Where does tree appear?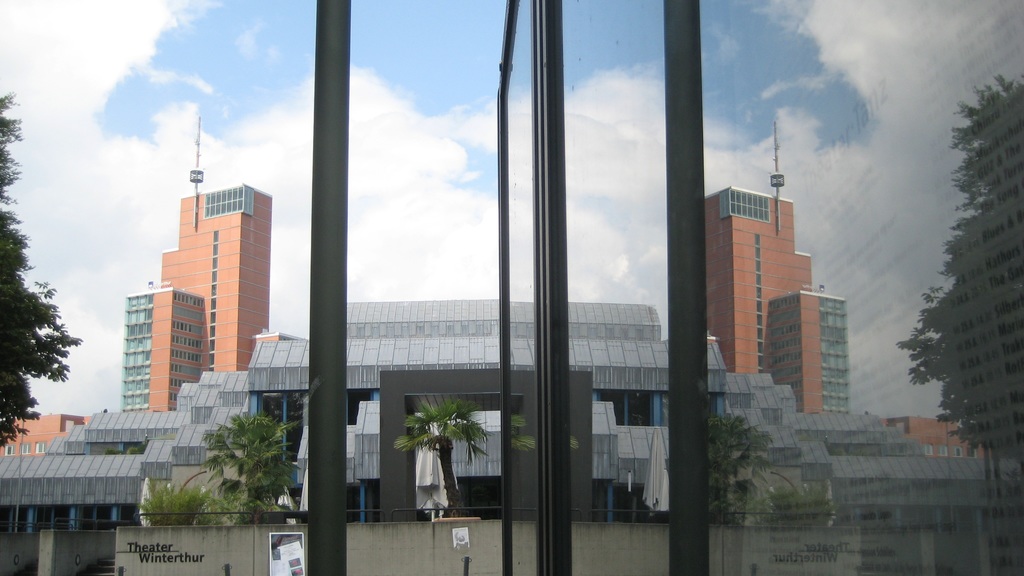
Appears at <bbox>0, 82, 84, 469</bbox>.
